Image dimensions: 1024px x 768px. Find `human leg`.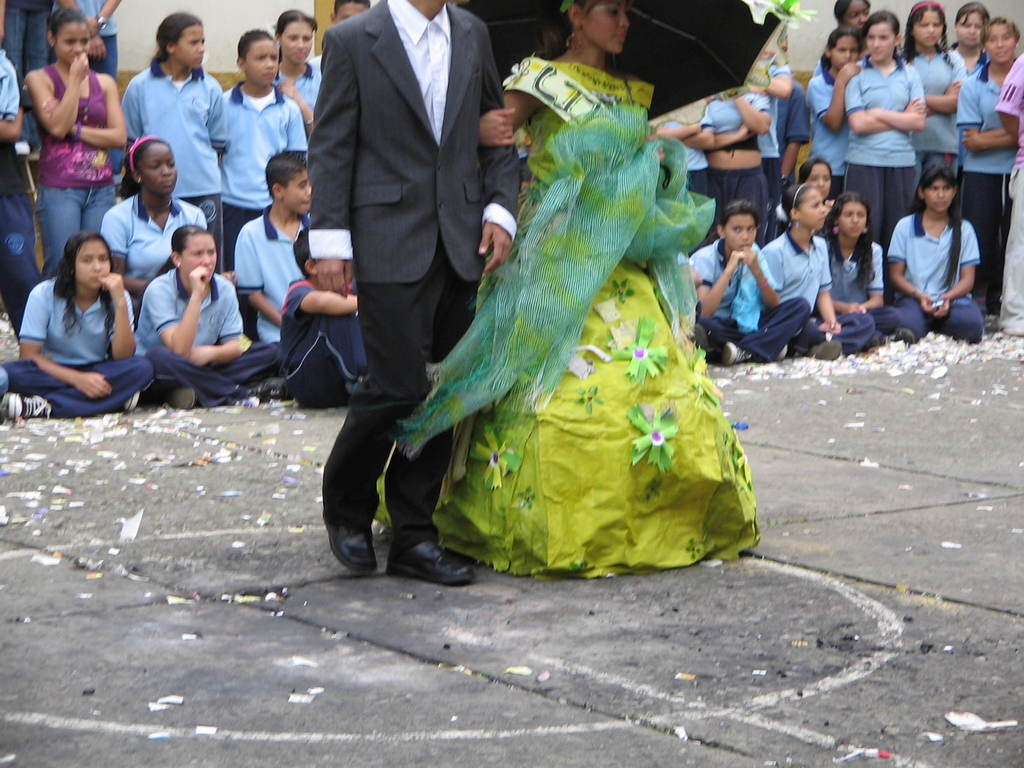
bbox=(385, 210, 477, 586).
